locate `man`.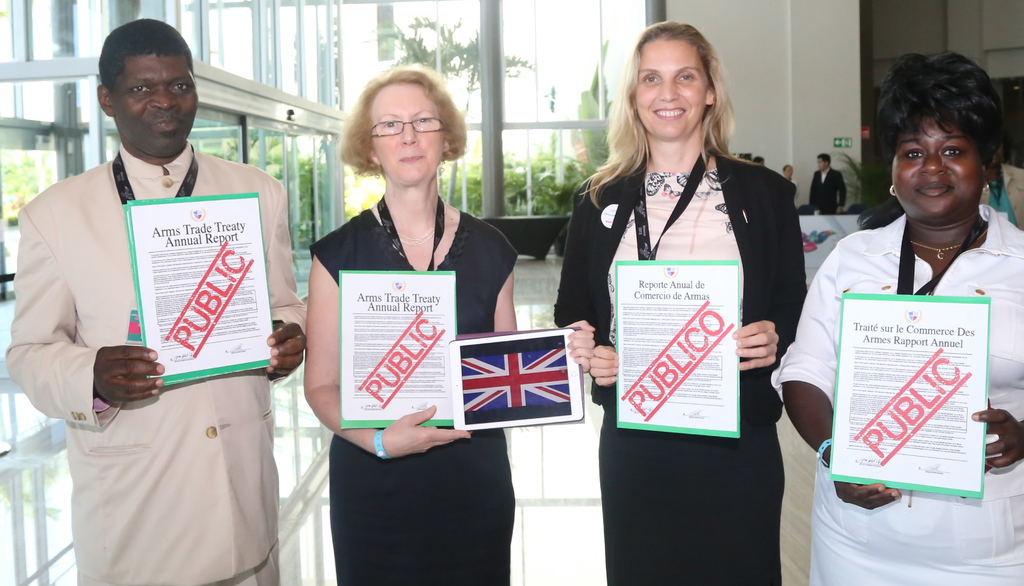
Bounding box: [808,151,849,216].
